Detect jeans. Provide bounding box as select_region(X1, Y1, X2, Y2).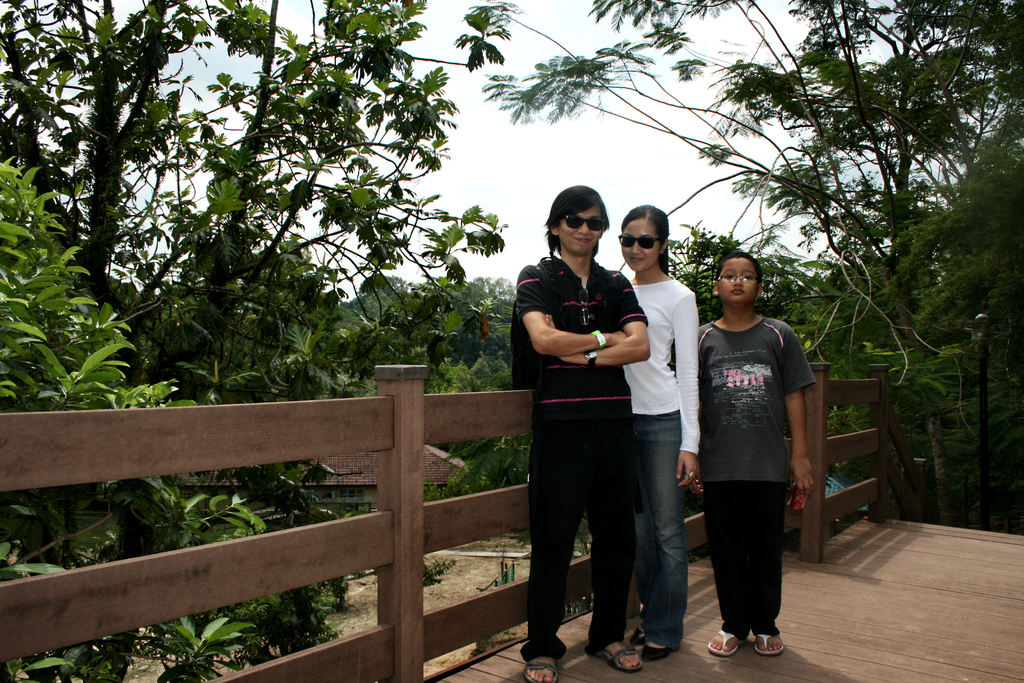
select_region(702, 482, 792, 634).
